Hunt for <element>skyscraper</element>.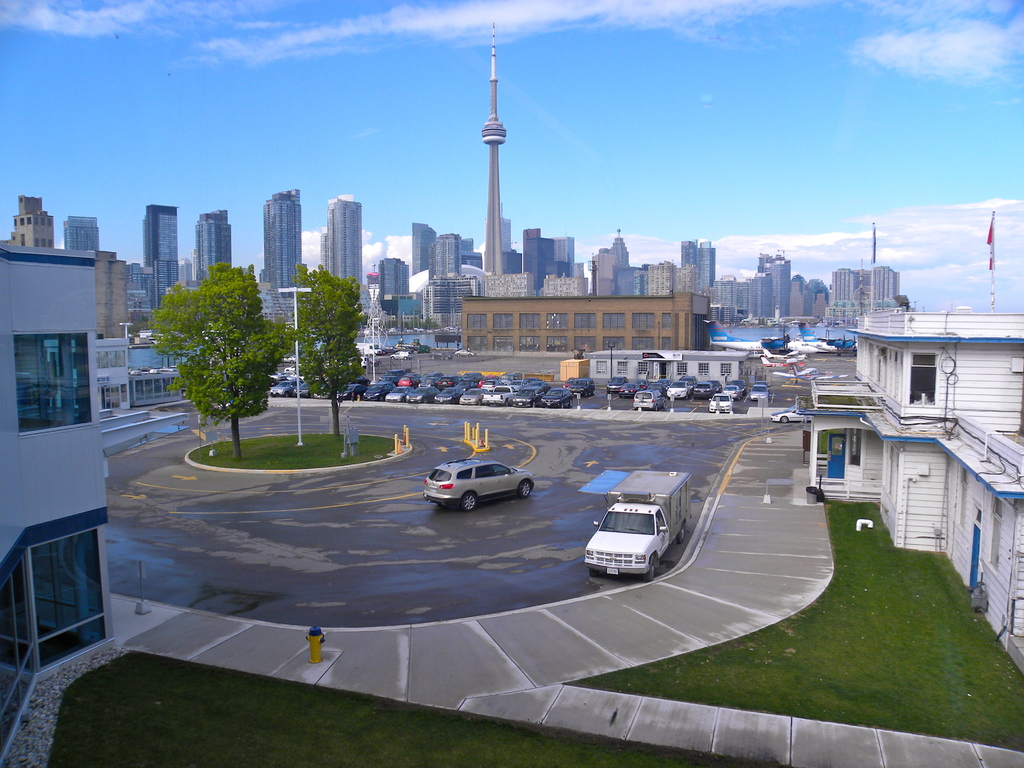
Hunted down at <box>682,236,691,282</box>.
